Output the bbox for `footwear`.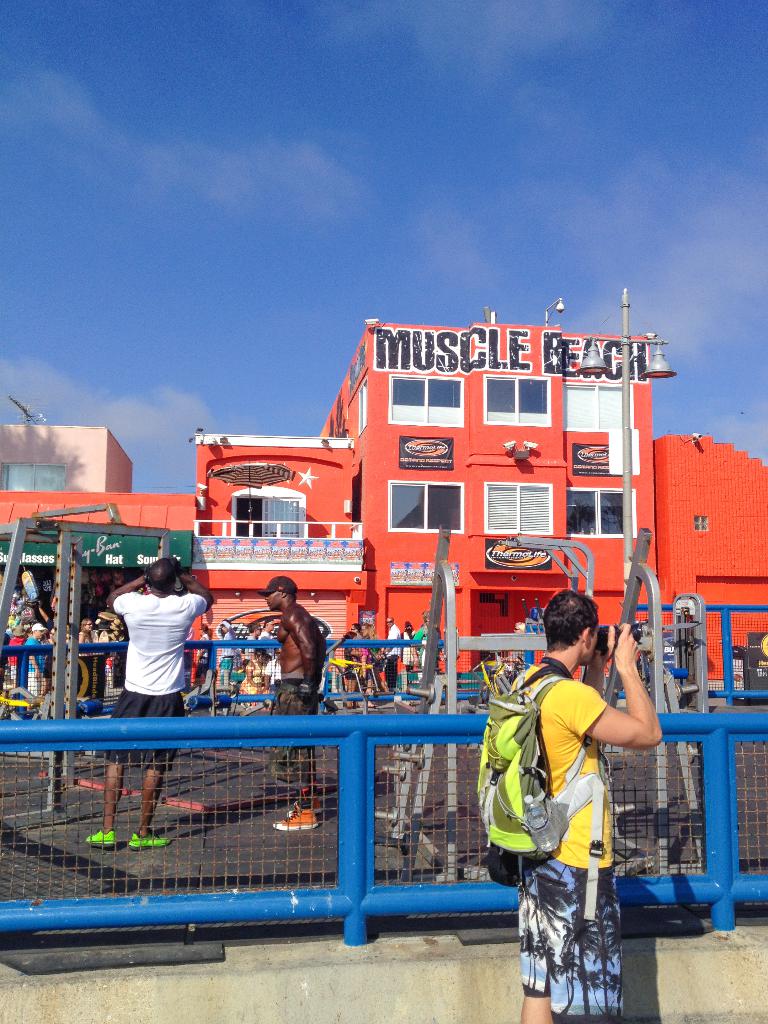
bbox=[126, 828, 175, 852].
